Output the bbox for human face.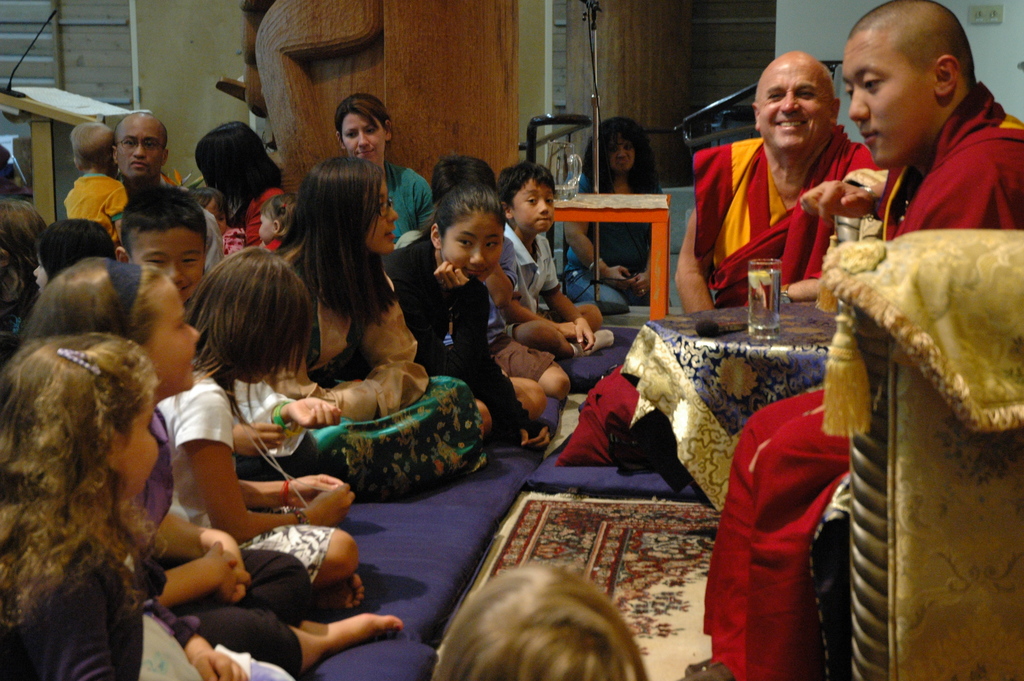
pyautogui.locateOnScreen(257, 214, 273, 240).
